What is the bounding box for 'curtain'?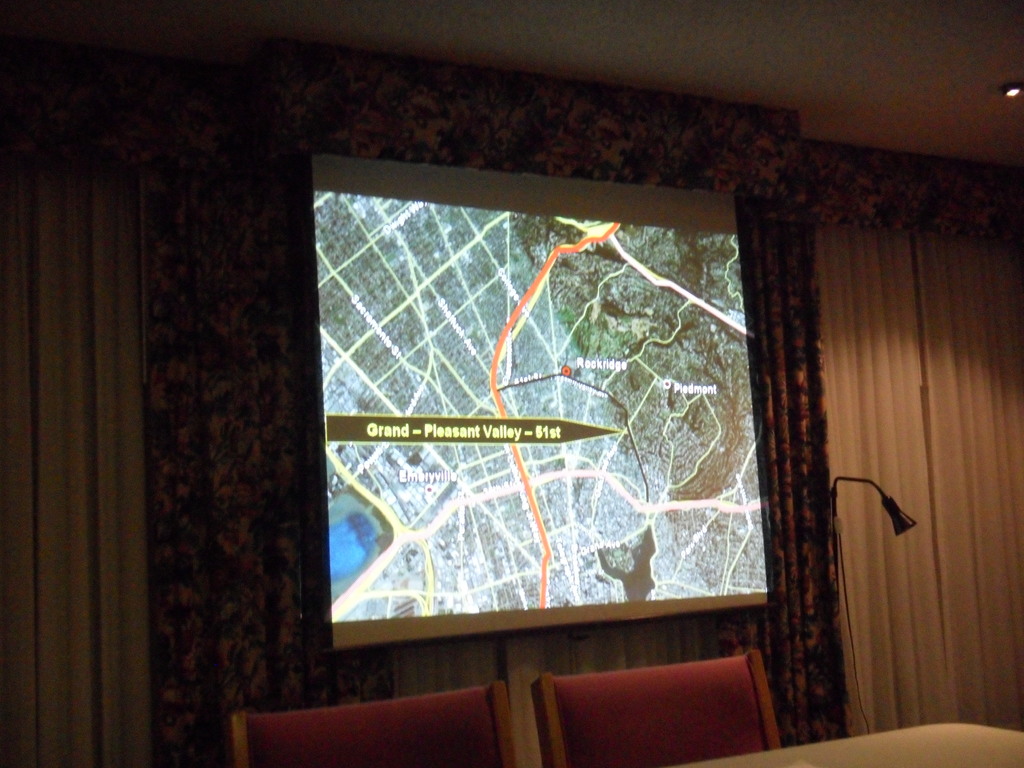
box=[116, 118, 856, 767].
